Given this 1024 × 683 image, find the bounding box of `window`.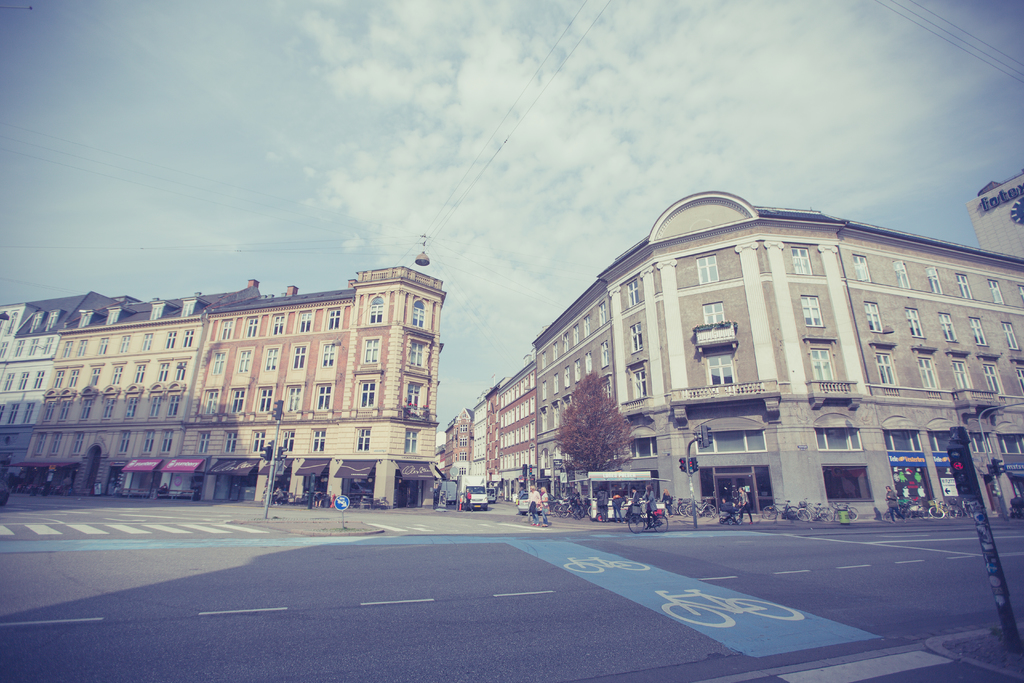
bbox=[957, 272, 975, 299].
